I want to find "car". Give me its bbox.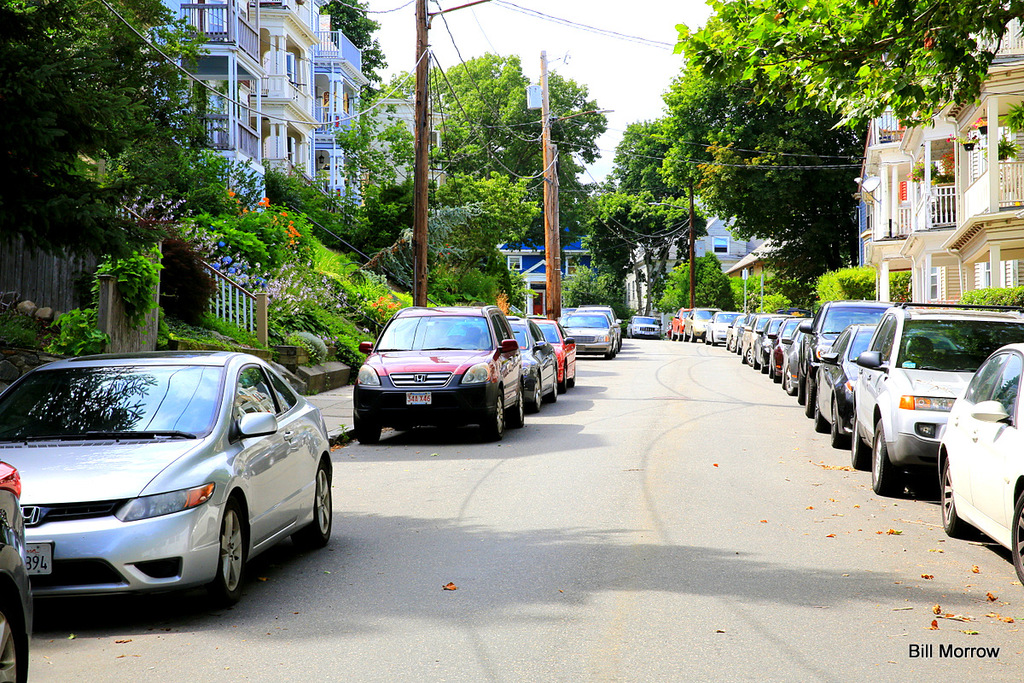
l=342, t=301, r=530, b=447.
